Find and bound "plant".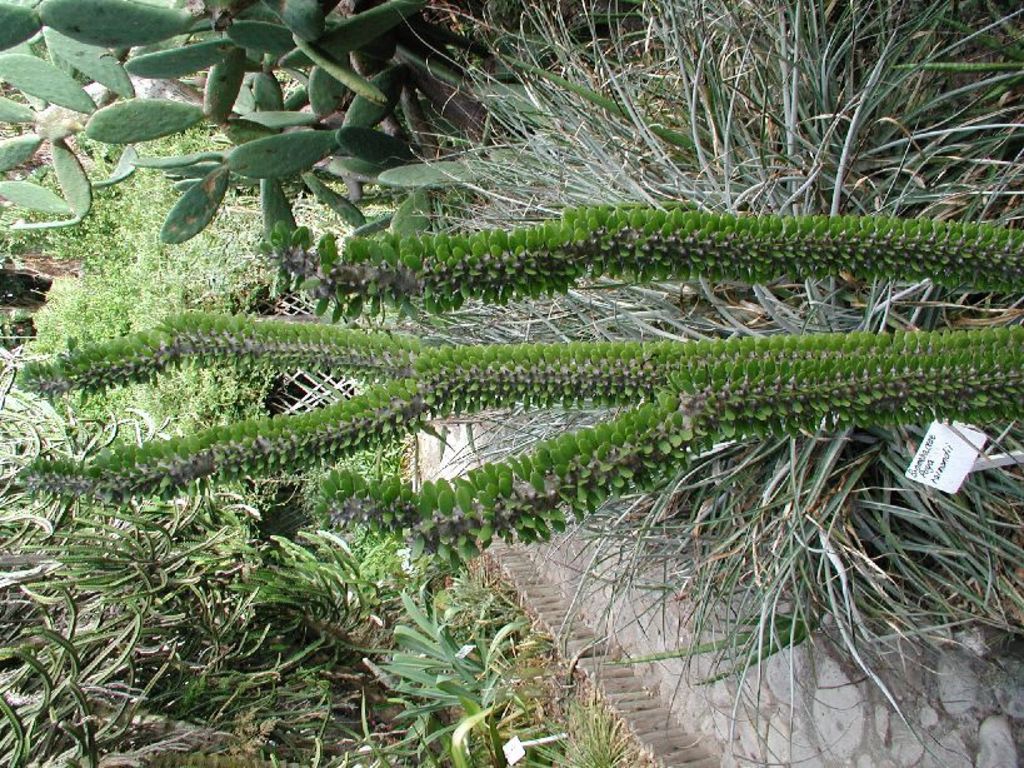
Bound: (121,18,1023,732).
